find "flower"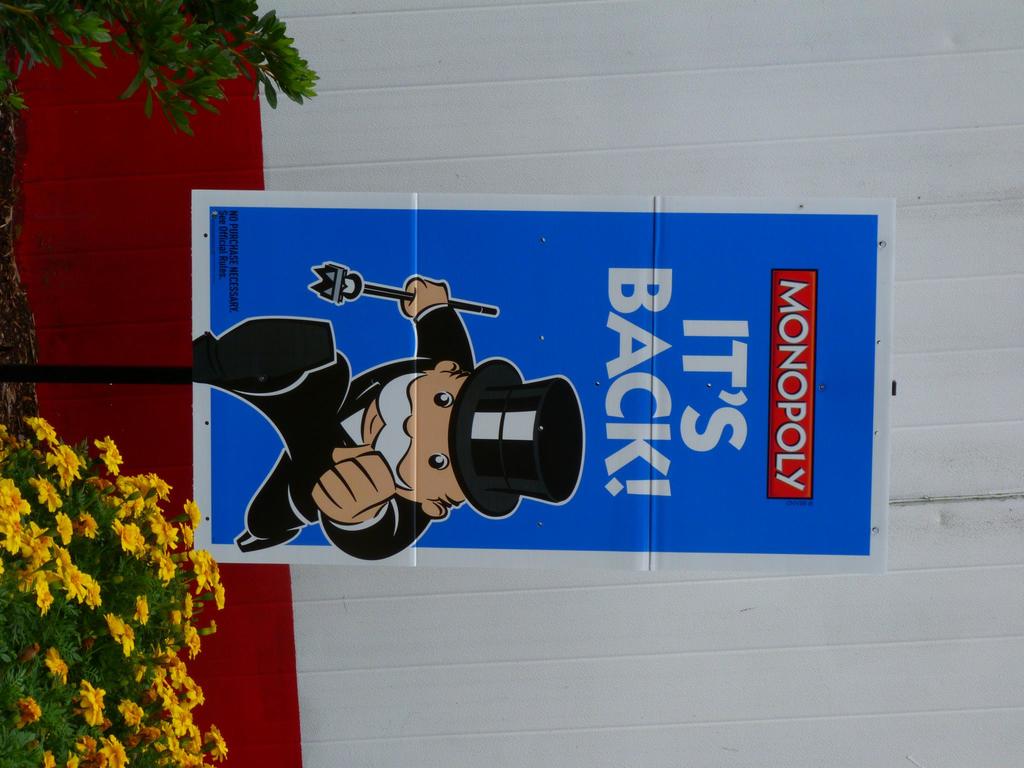
[left=152, top=550, right=180, bottom=598]
